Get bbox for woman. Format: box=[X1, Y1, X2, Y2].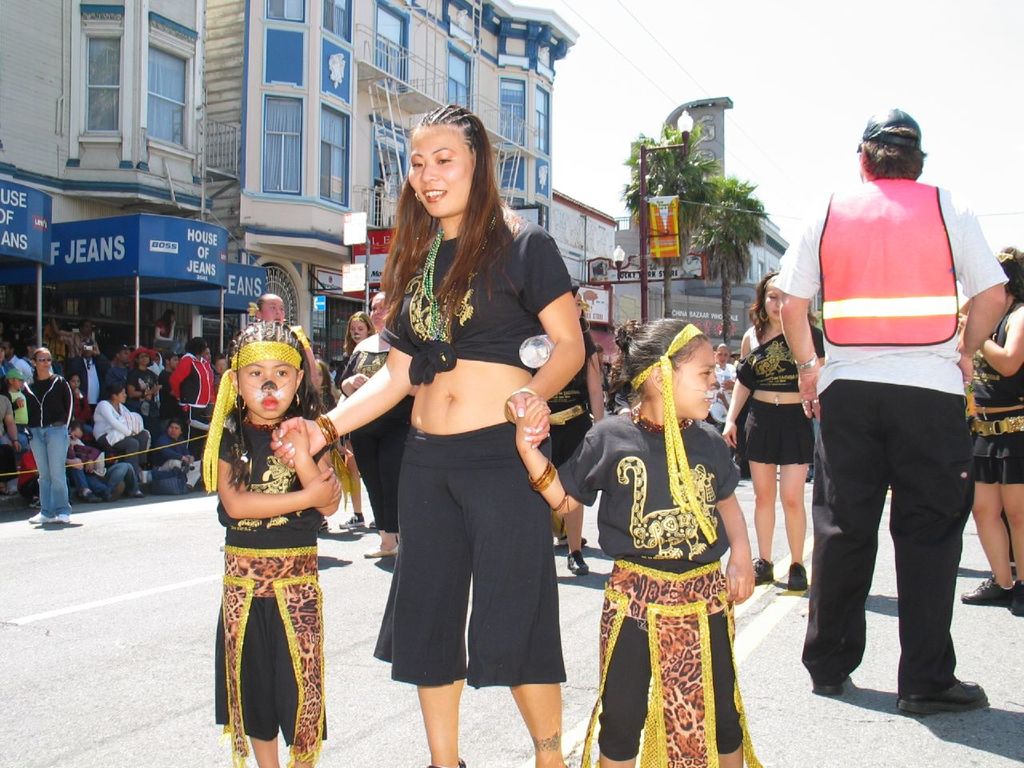
box=[18, 341, 84, 524].
